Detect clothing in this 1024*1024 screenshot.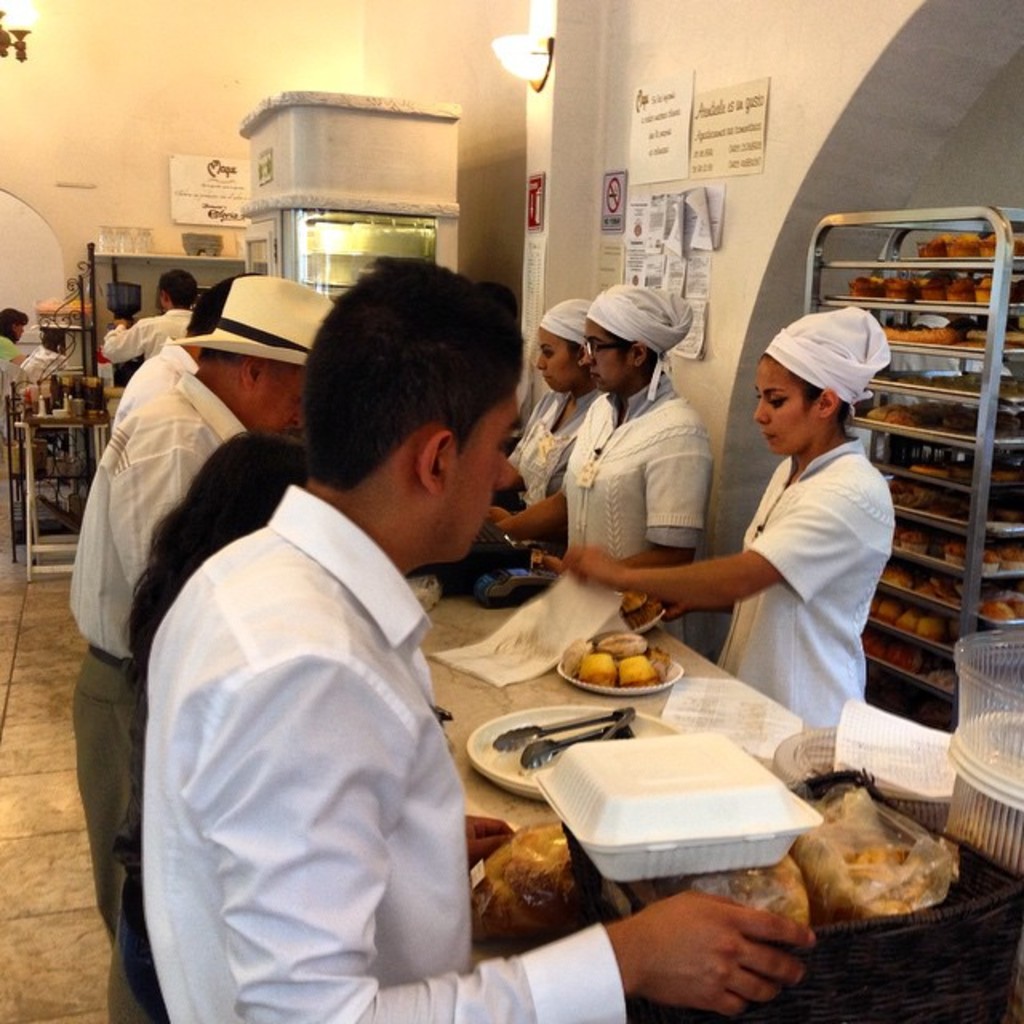
Detection: [x1=0, y1=330, x2=19, y2=378].
